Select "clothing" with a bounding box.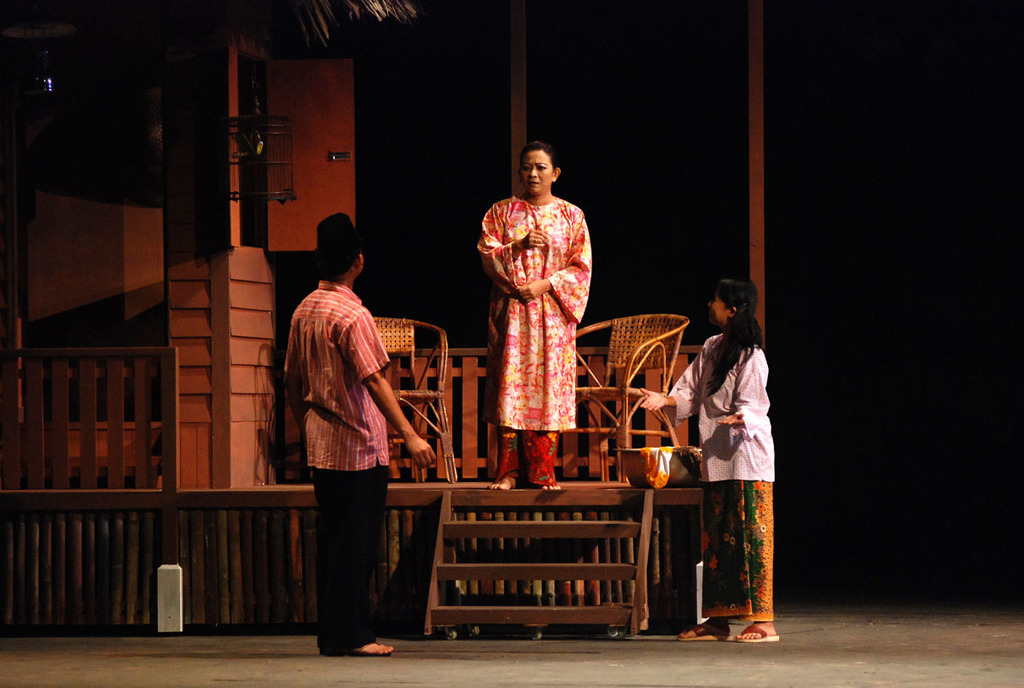
<bbox>282, 278, 393, 650</bbox>.
